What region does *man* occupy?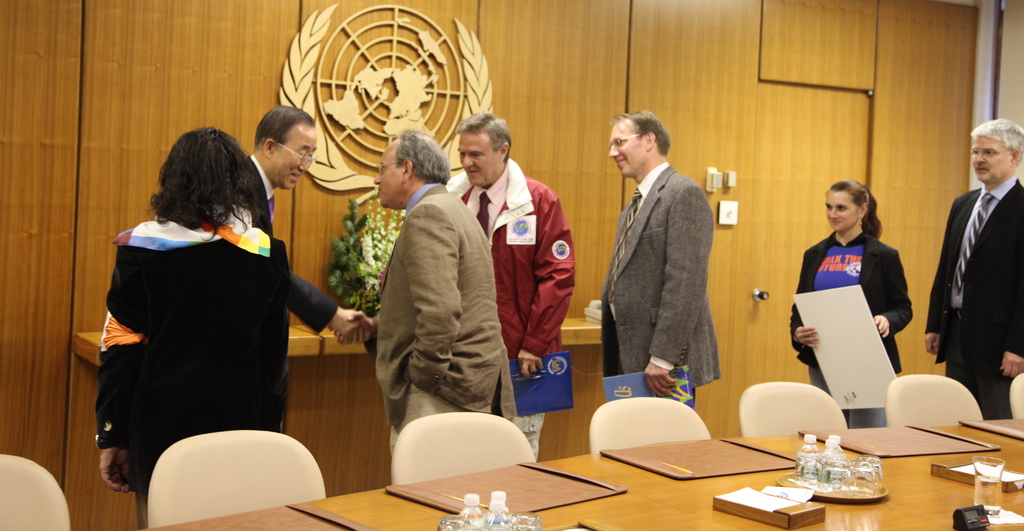
<bbox>245, 104, 362, 347</bbox>.
